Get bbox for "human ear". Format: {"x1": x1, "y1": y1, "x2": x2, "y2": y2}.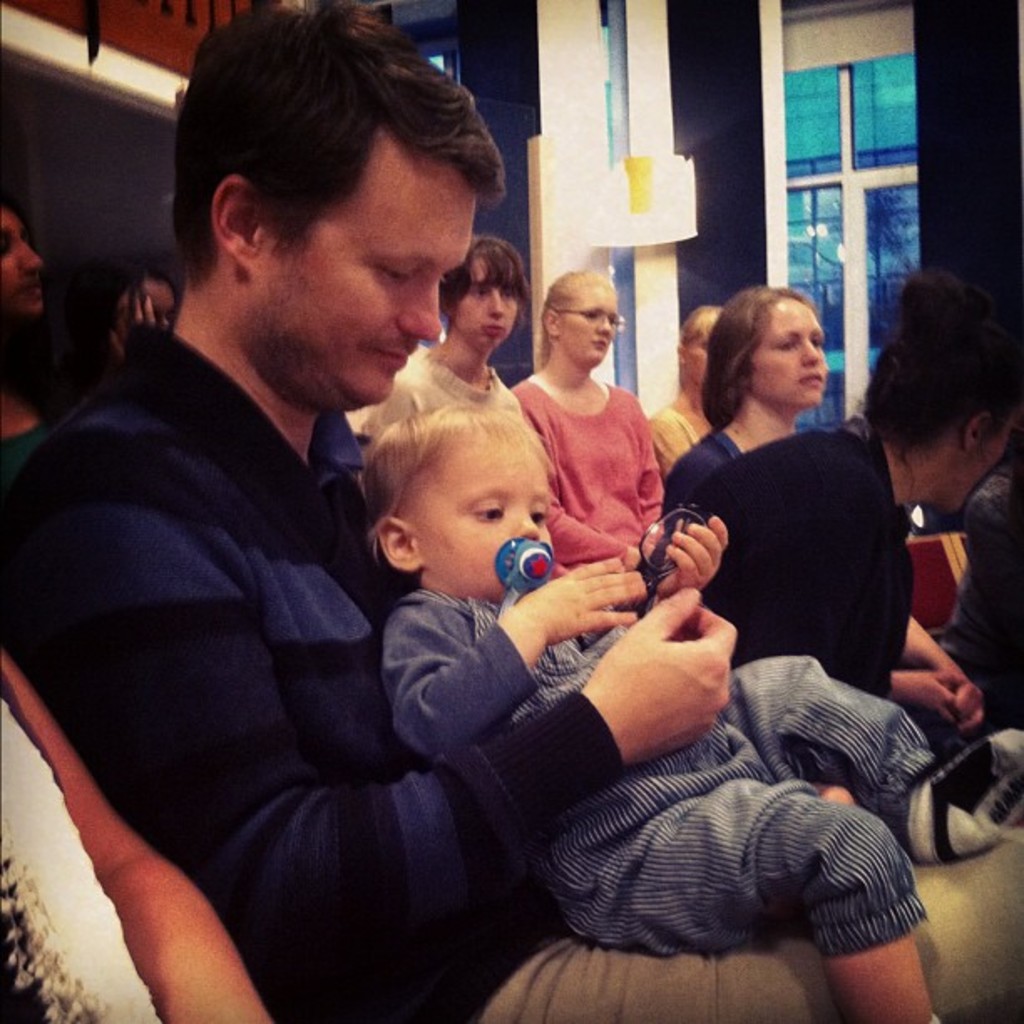
{"x1": 376, "y1": 512, "x2": 420, "y2": 576}.
